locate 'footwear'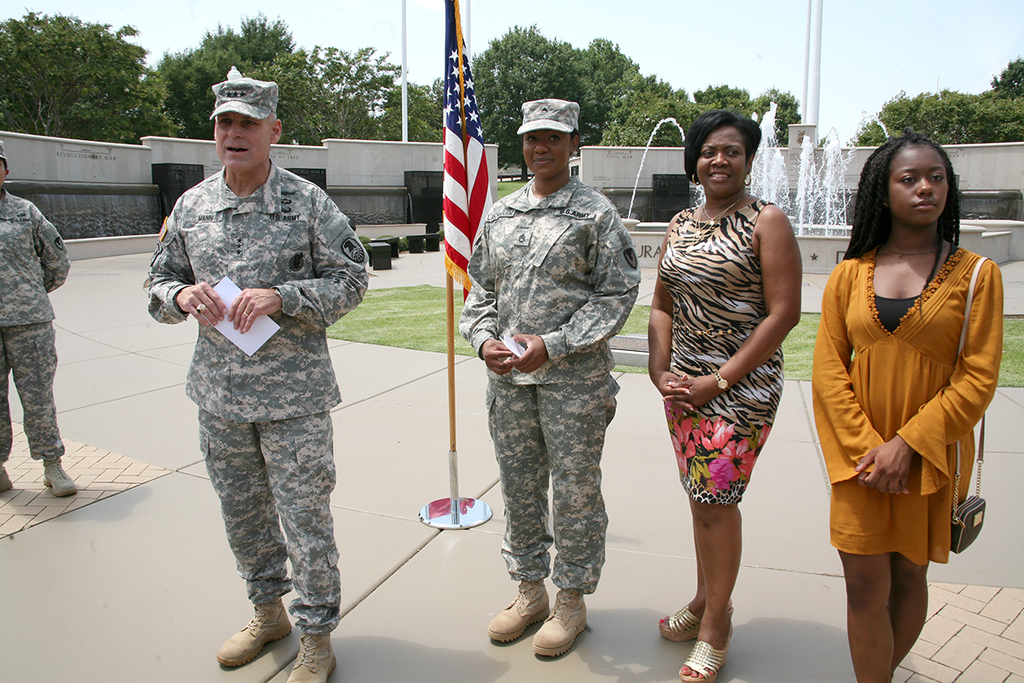
(left=529, top=587, right=589, bottom=660)
